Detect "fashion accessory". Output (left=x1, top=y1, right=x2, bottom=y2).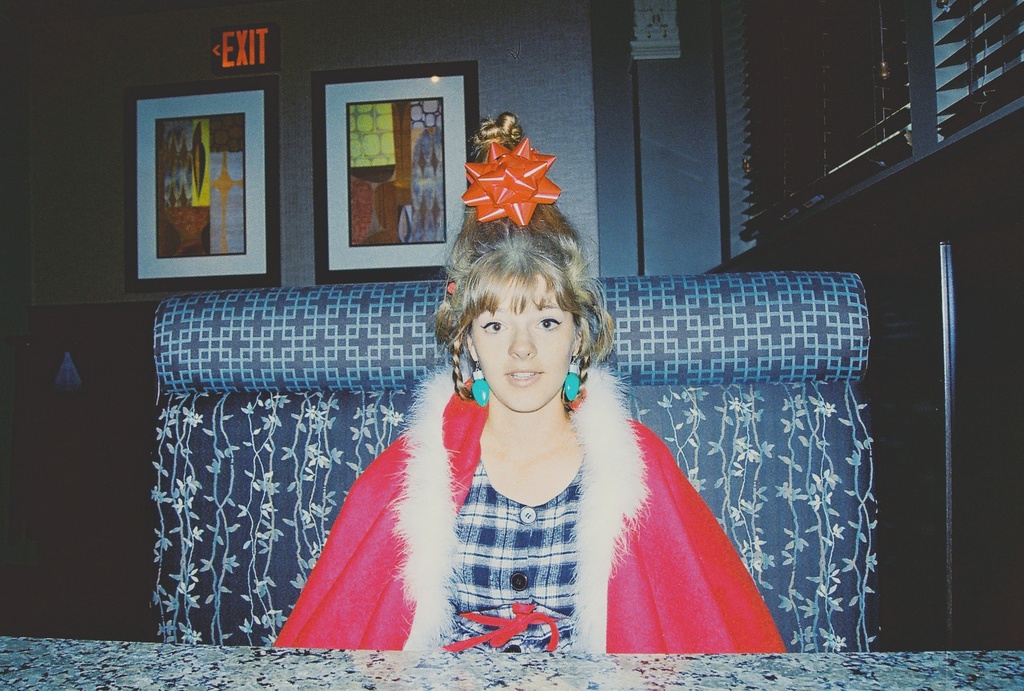
(left=270, top=359, right=788, bottom=660).
